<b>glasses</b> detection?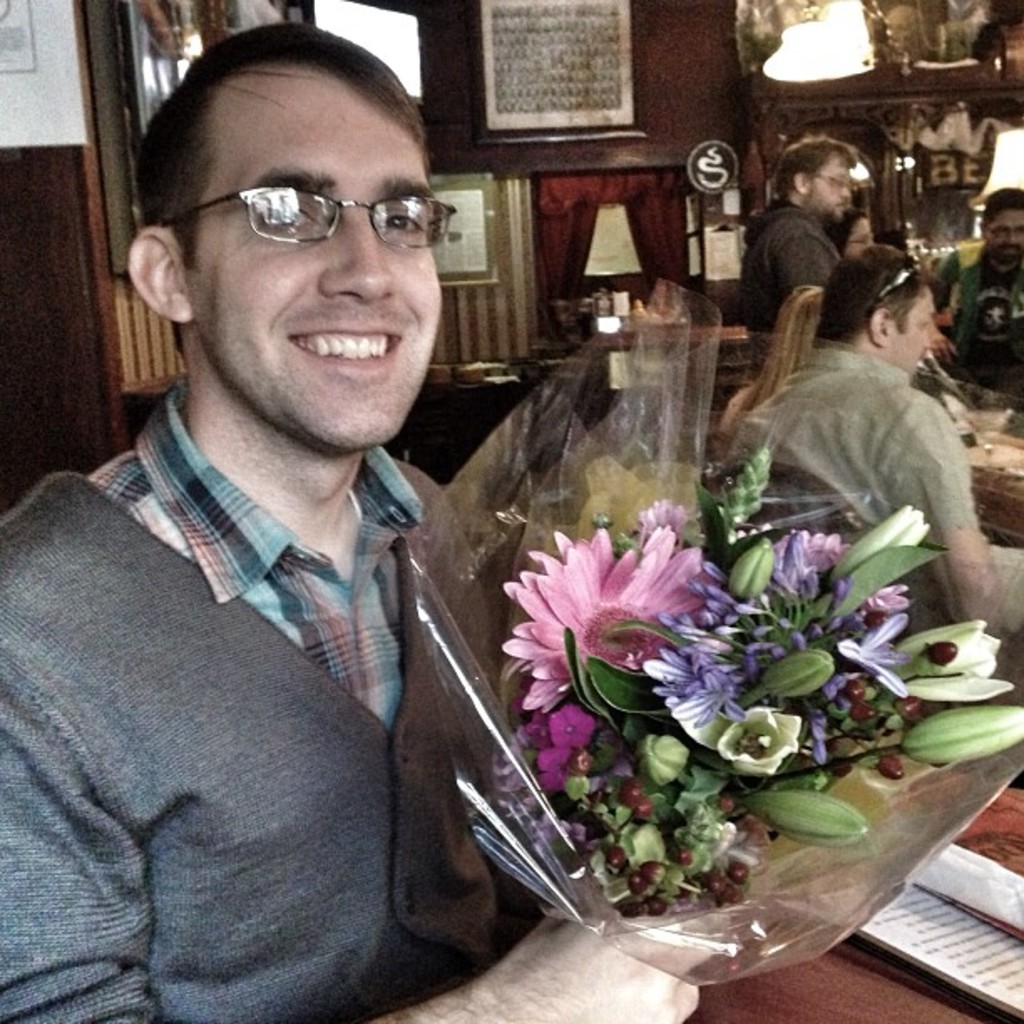
[left=131, top=156, right=437, bottom=281]
